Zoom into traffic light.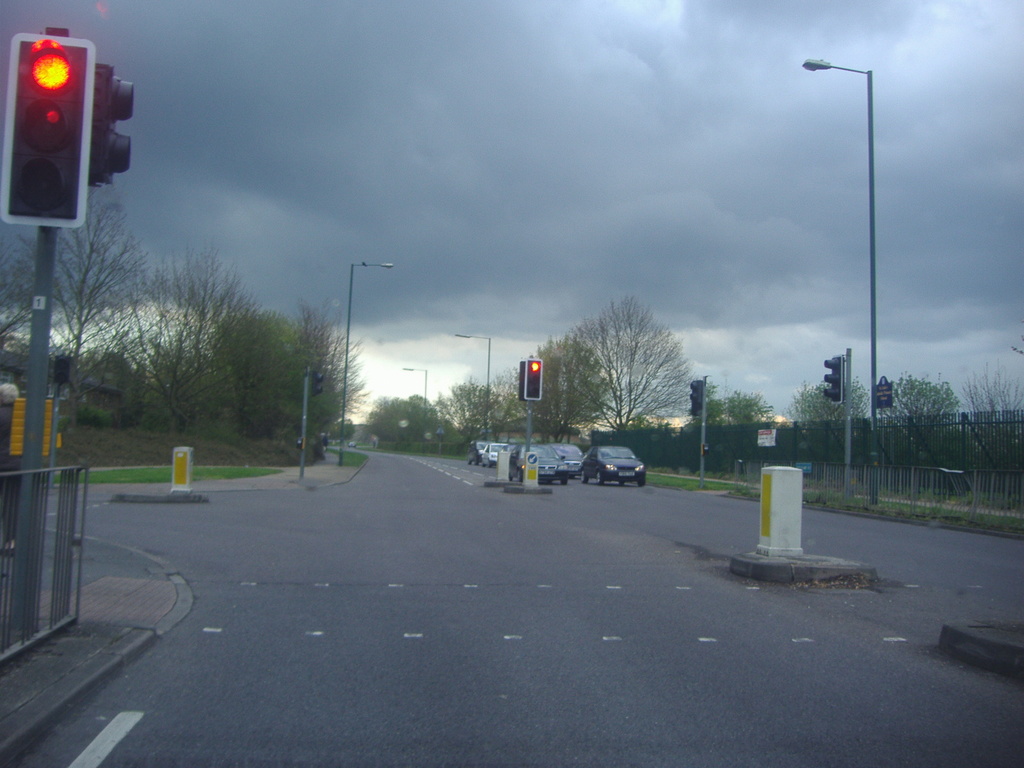
Zoom target: 86, 61, 136, 193.
